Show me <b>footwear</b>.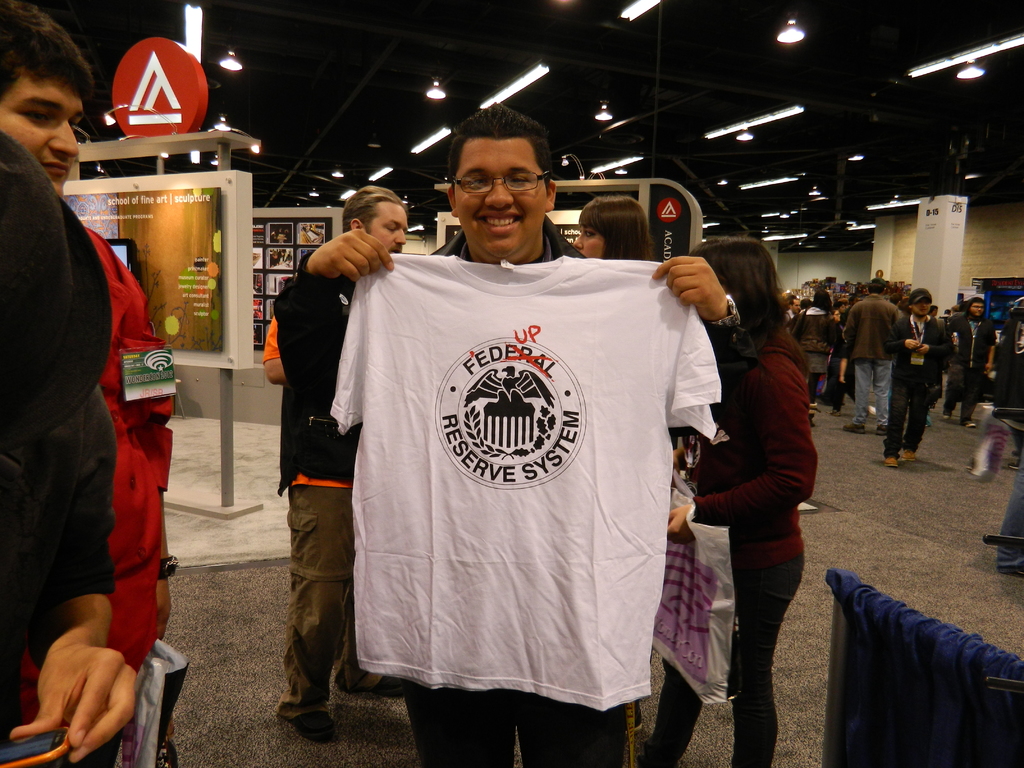
<b>footwear</b> is here: rect(842, 420, 863, 435).
